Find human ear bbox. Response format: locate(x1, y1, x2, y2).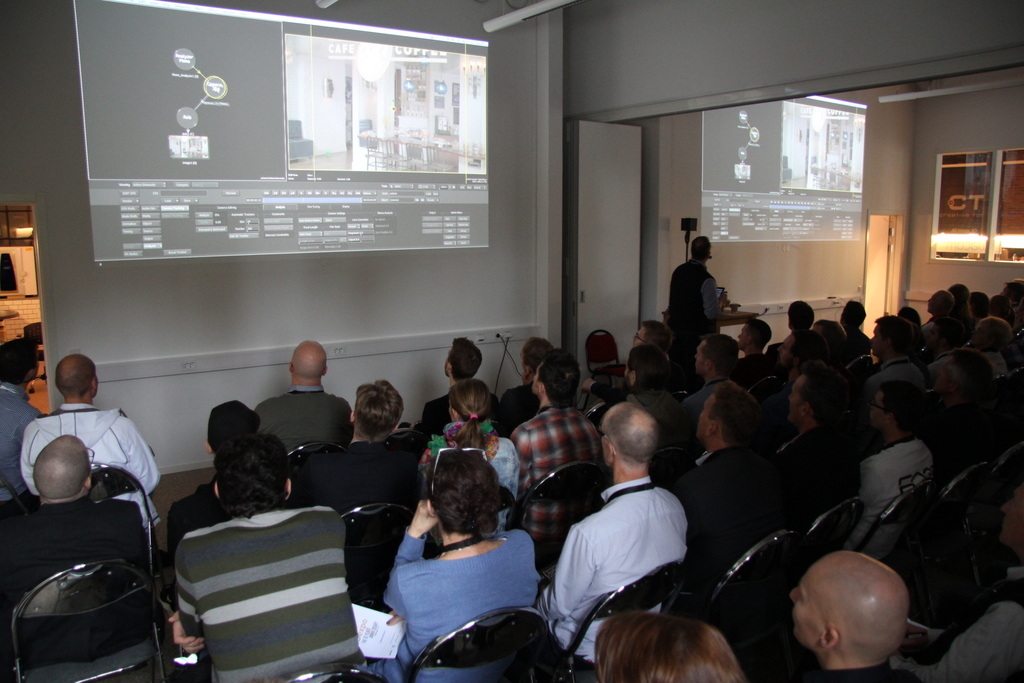
locate(394, 422, 401, 434).
